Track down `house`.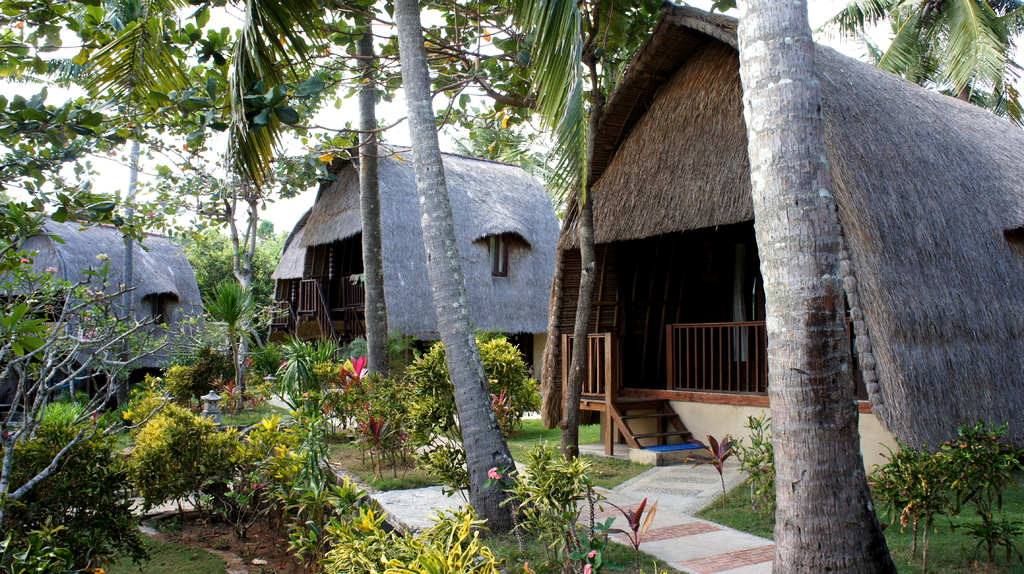
Tracked to box=[271, 138, 564, 389].
